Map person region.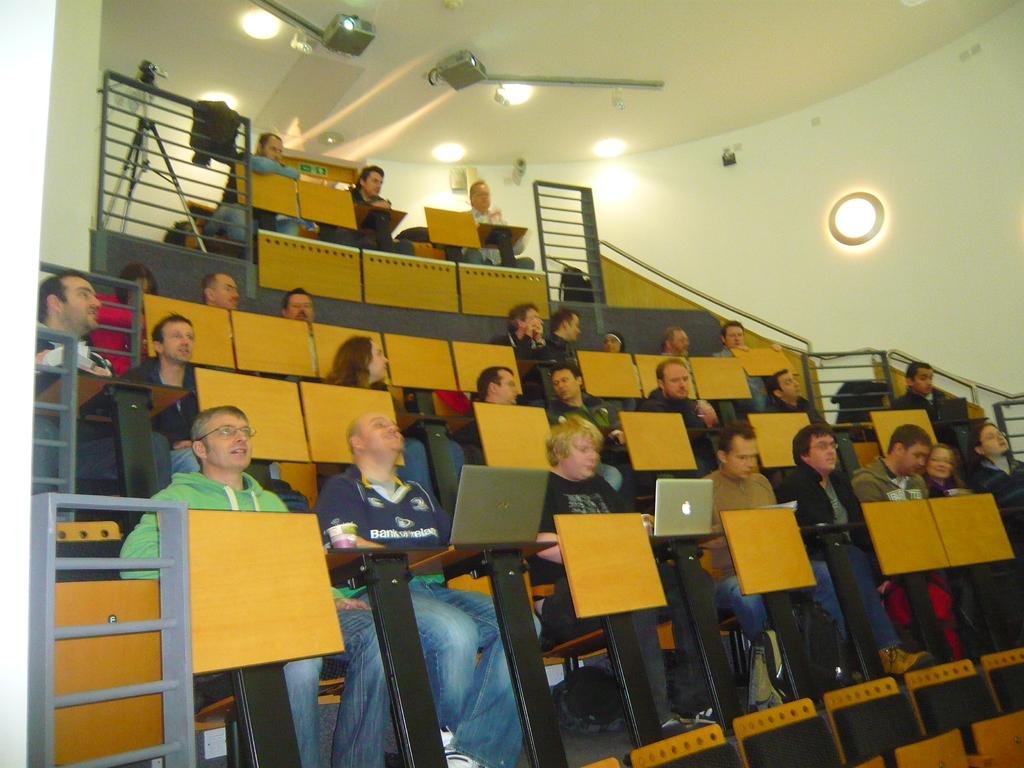
Mapped to bbox=(773, 417, 939, 682).
